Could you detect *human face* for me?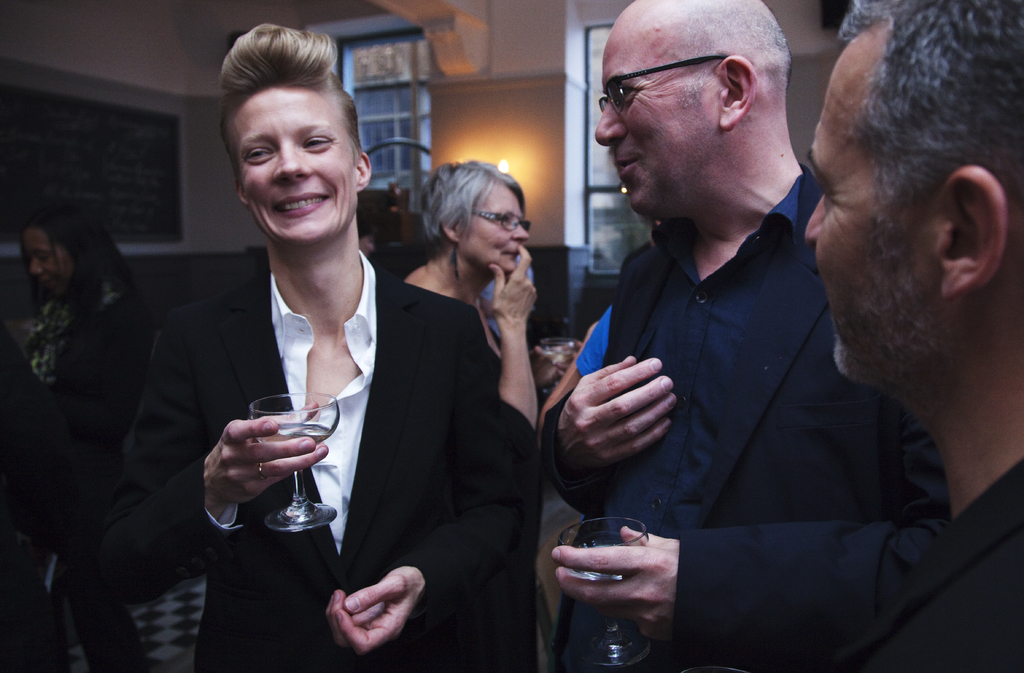
Detection result: locate(230, 86, 361, 243).
